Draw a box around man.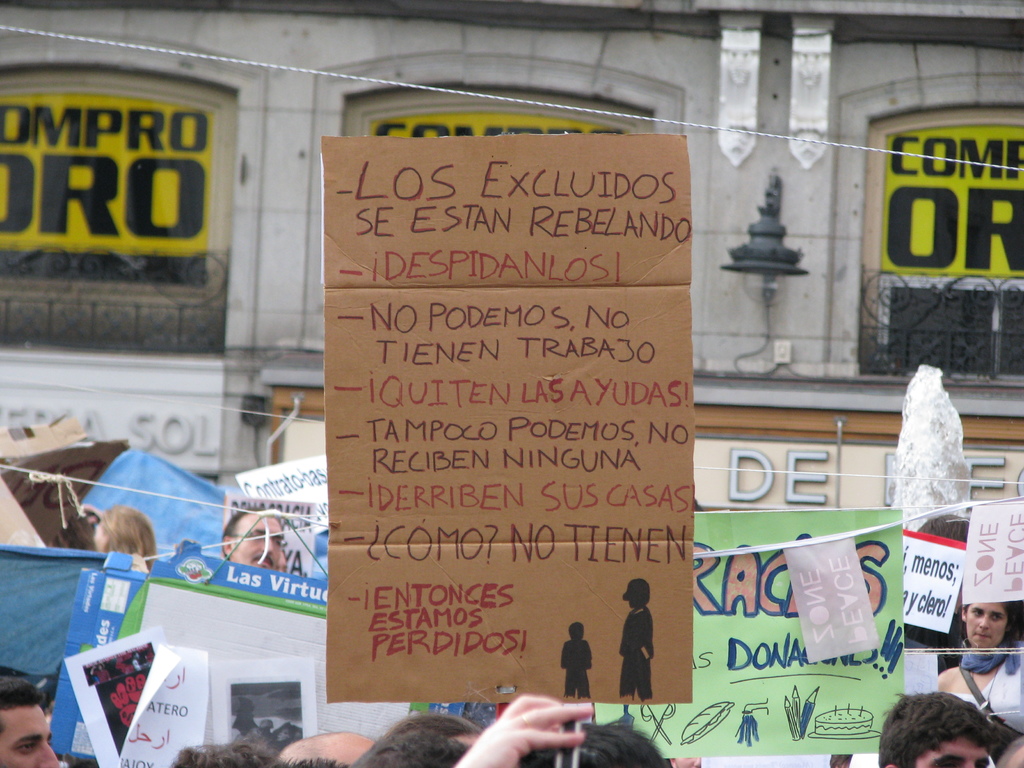
Rect(0, 678, 59, 765).
